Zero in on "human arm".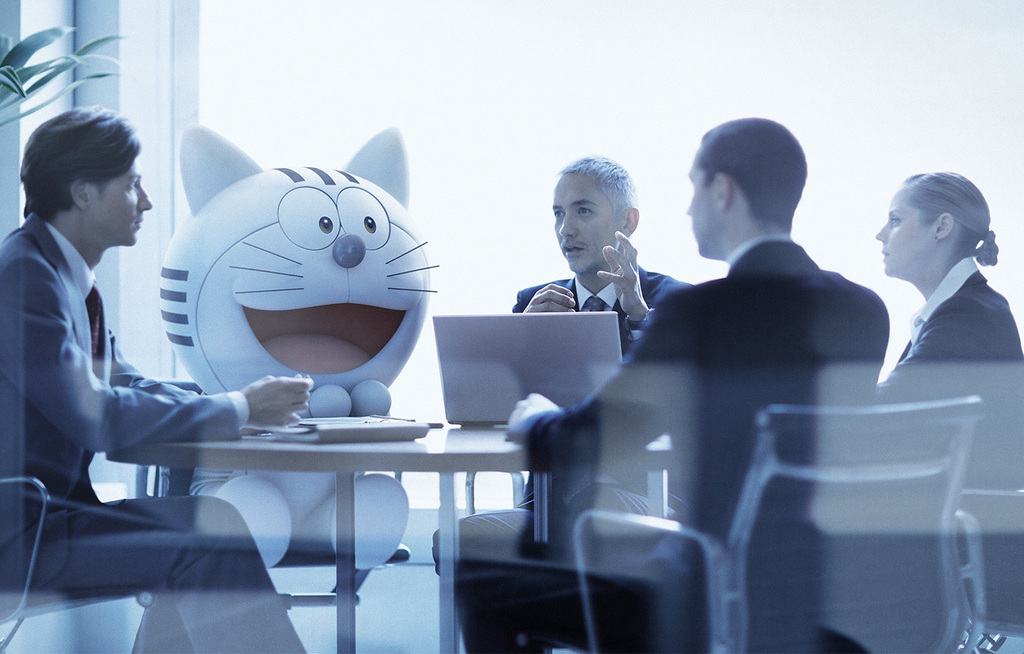
Zeroed in: 0,257,314,444.
